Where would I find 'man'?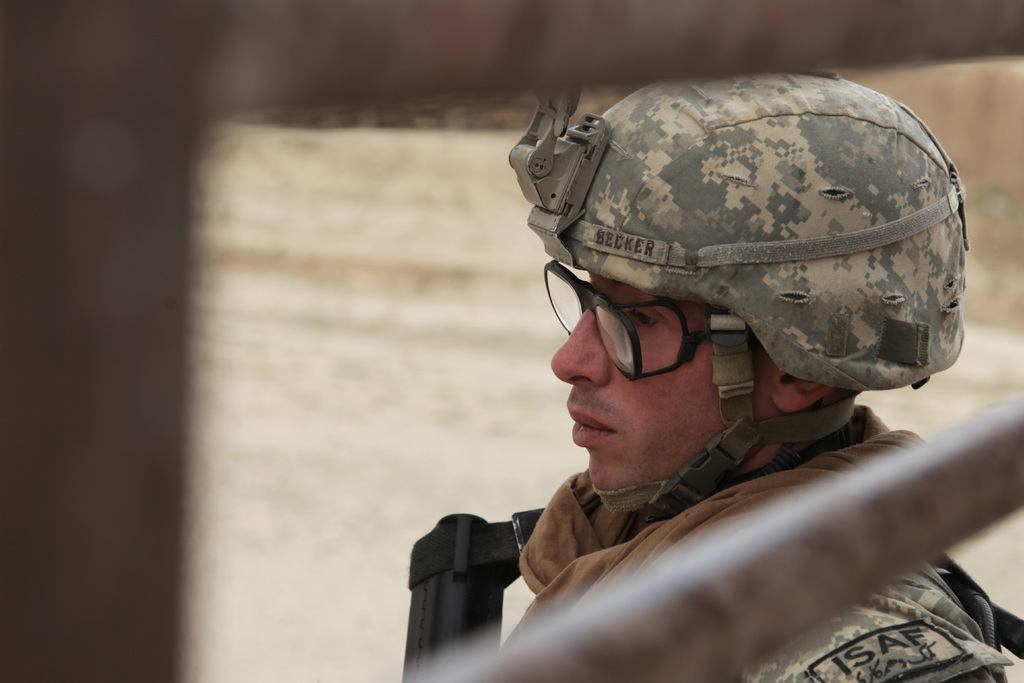
At <bbox>415, 61, 1023, 677</bbox>.
